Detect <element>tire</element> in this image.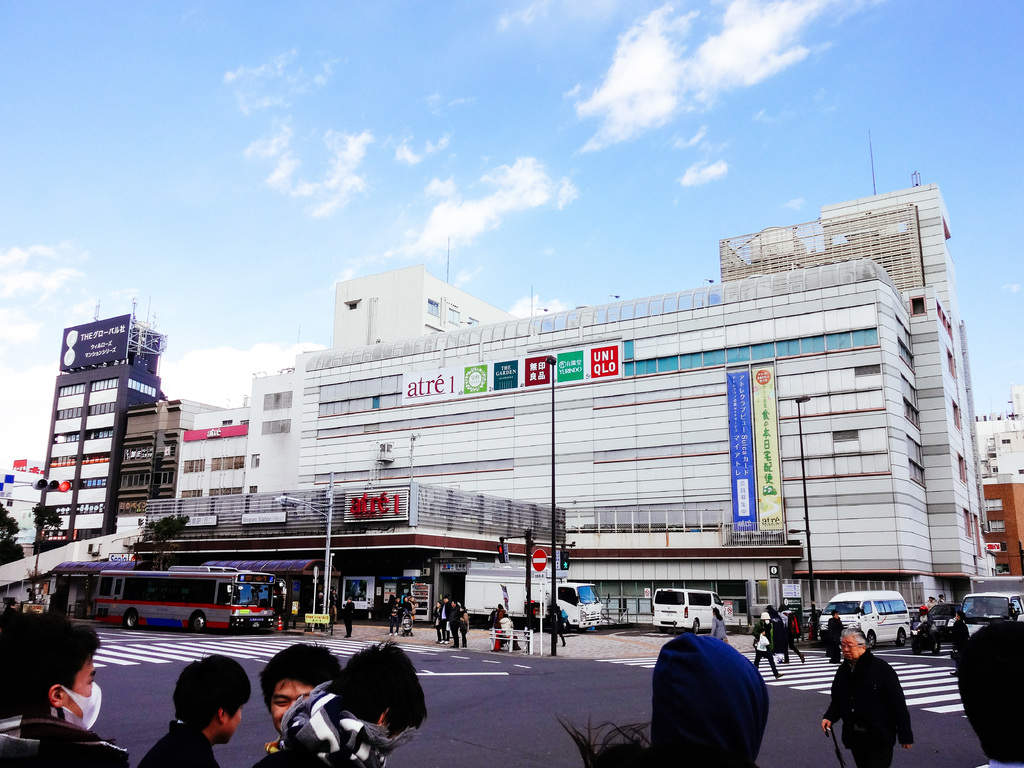
Detection: [x1=691, y1=618, x2=701, y2=636].
